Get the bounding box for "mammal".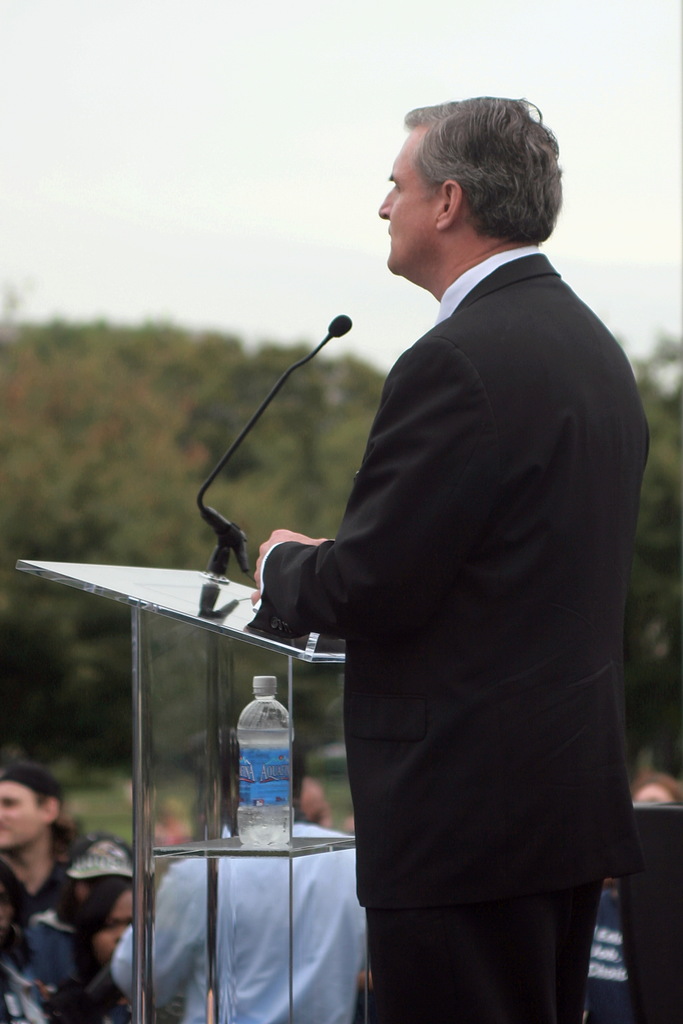
x1=239, y1=113, x2=630, y2=1004.
